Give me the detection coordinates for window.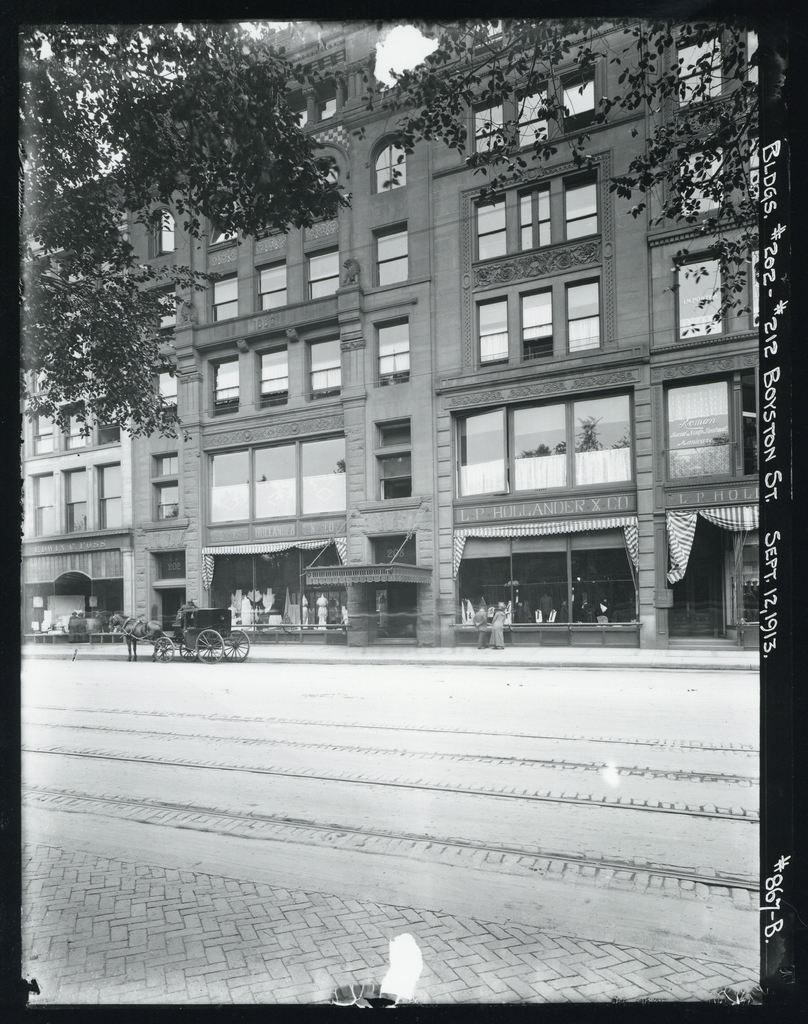
bbox=(61, 466, 89, 534).
